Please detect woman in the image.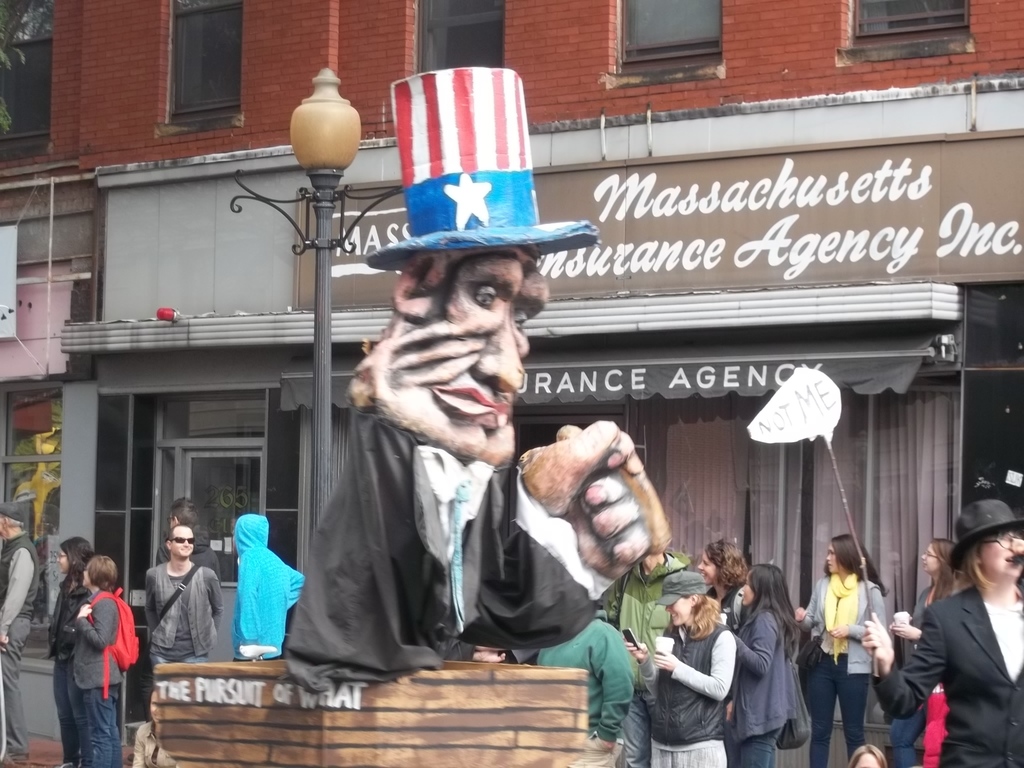
621:573:734:767.
